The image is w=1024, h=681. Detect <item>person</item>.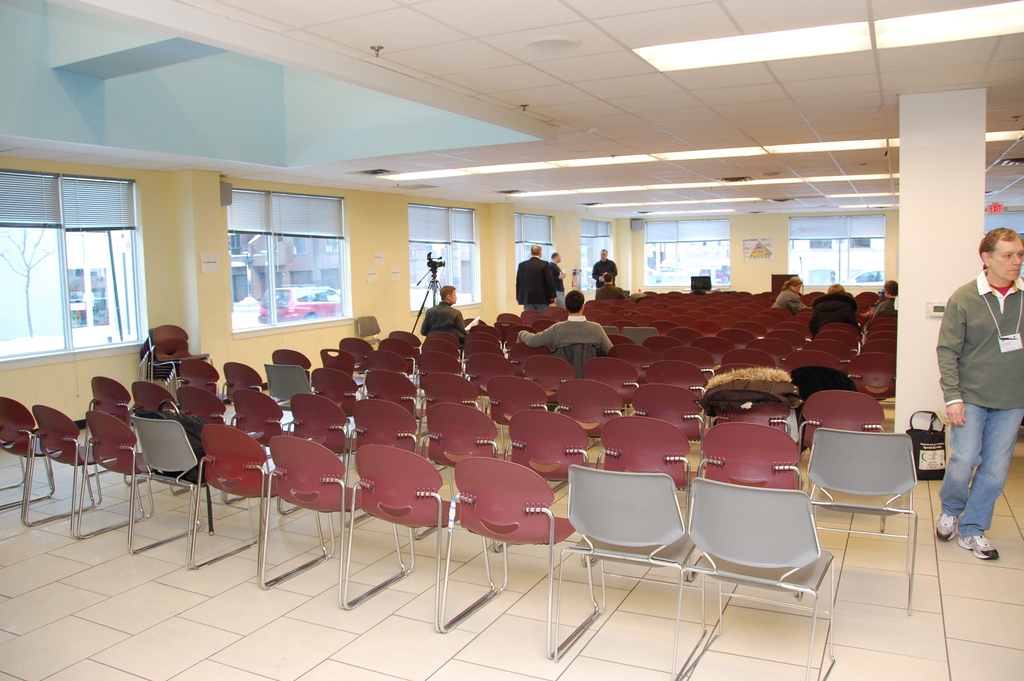
Detection: 931/227/1023/566.
